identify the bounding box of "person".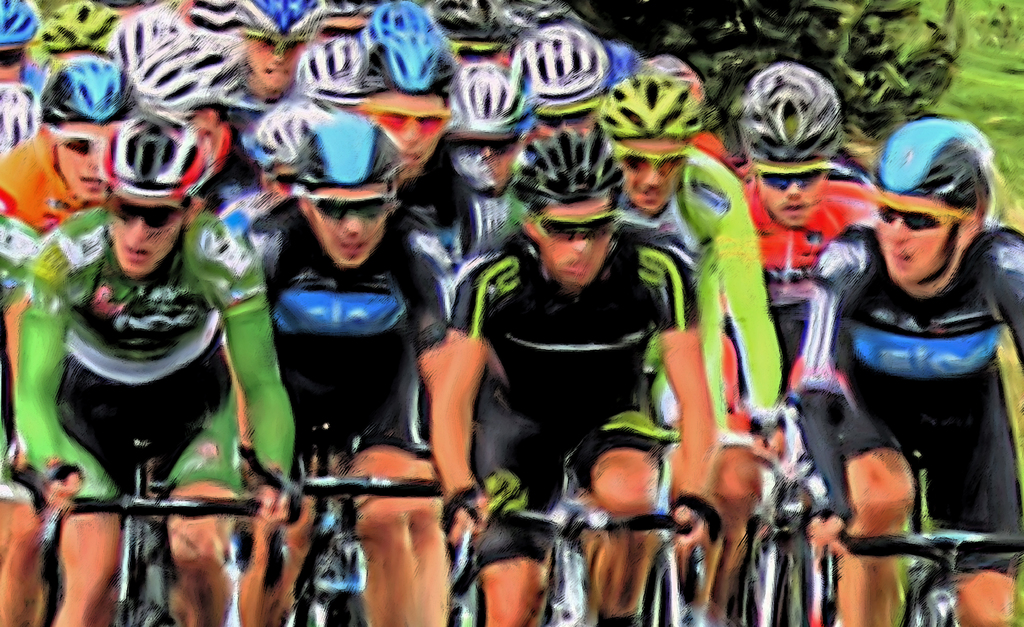
bbox(0, 83, 58, 170).
